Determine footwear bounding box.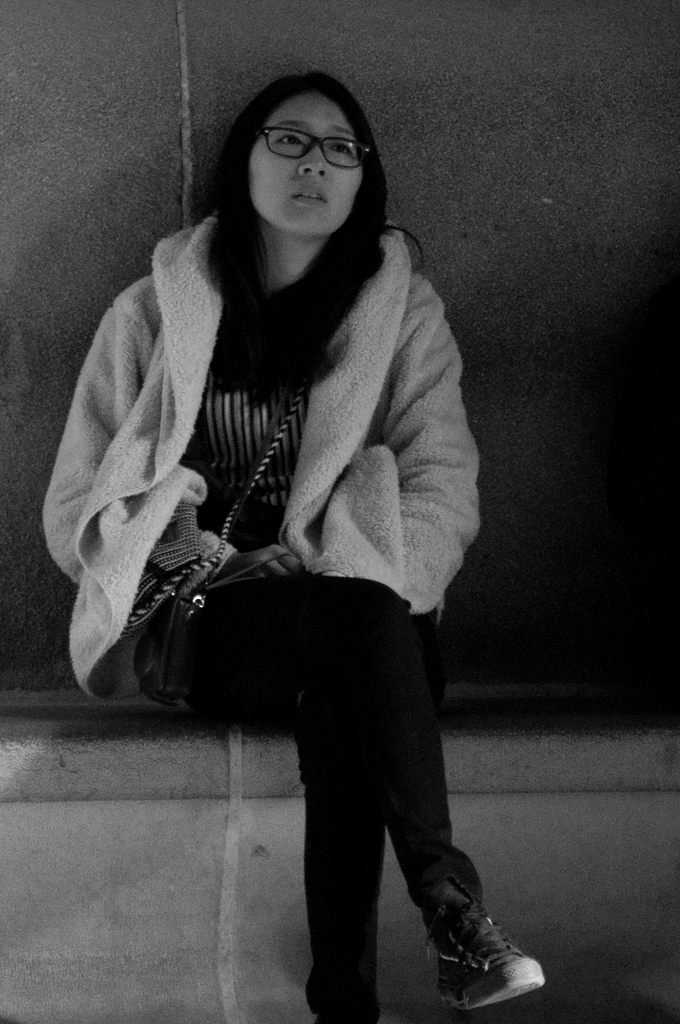
Determined: [left=421, top=872, right=538, bottom=1017].
